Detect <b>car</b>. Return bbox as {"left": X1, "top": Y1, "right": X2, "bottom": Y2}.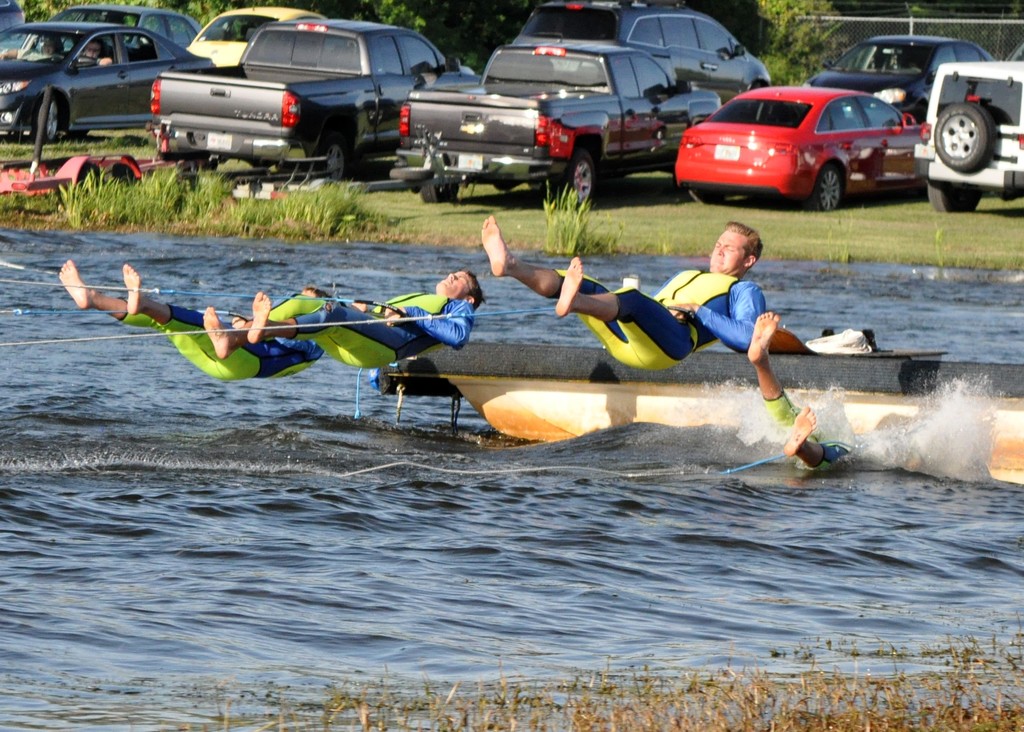
{"left": 508, "top": 0, "right": 768, "bottom": 105}.
